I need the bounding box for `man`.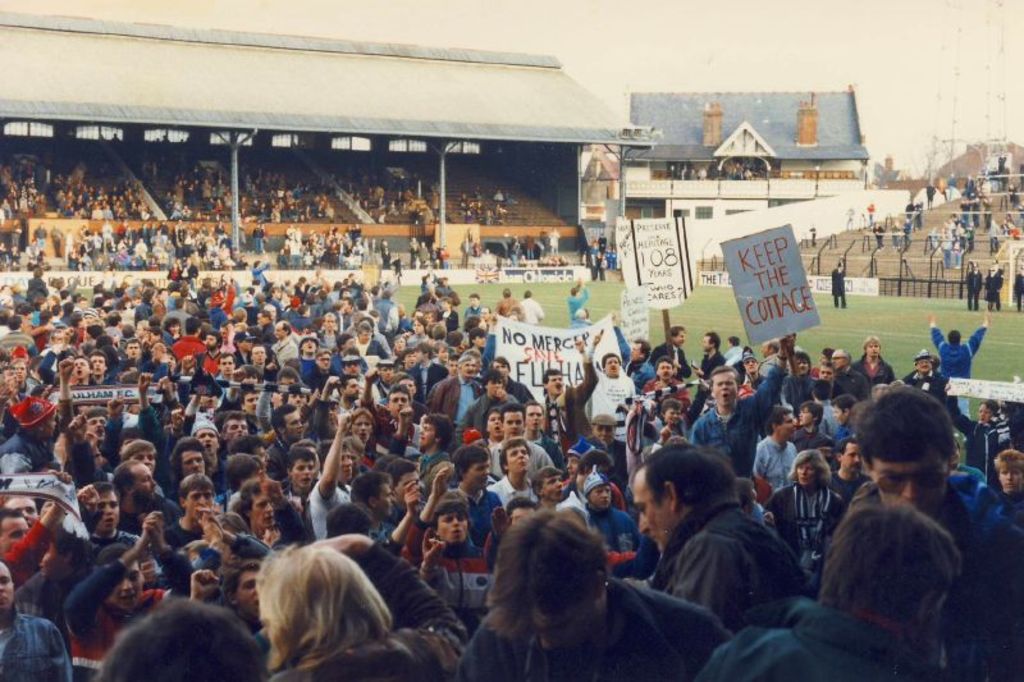
Here it is: locate(540, 331, 602, 449).
